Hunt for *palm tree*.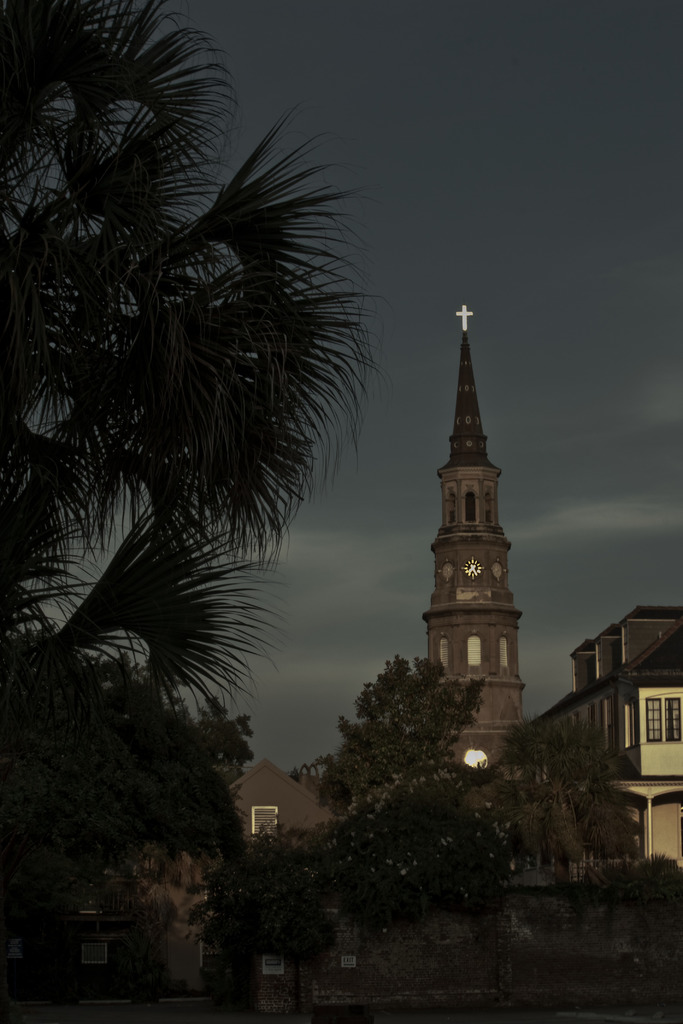
Hunted down at [288,629,472,844].
